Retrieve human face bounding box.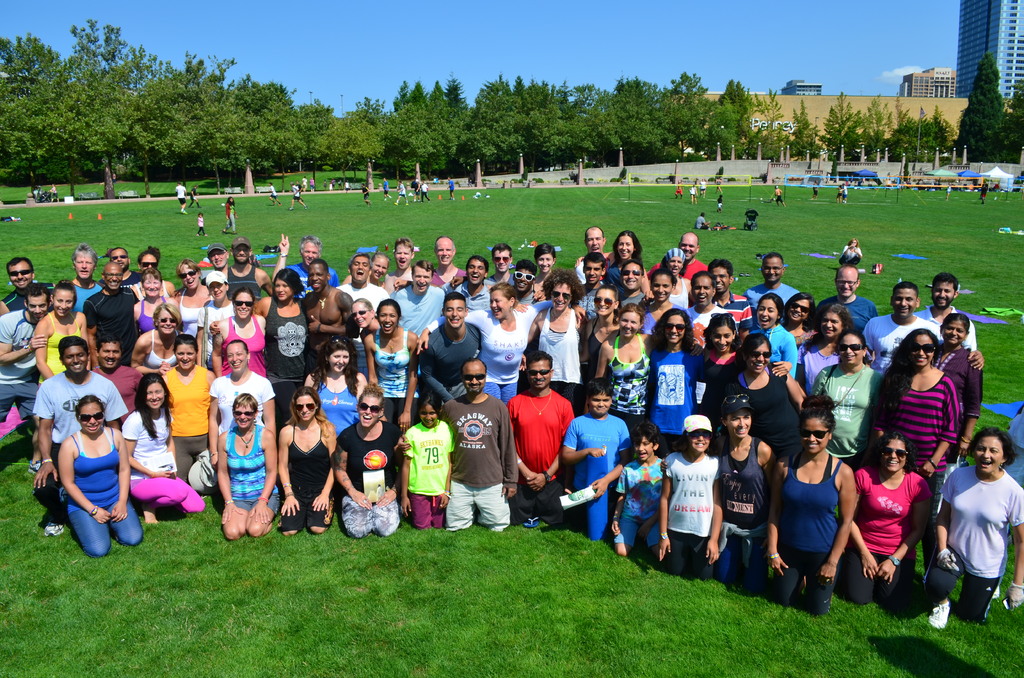
Bounding box: region(101, 344, 118, 370).
